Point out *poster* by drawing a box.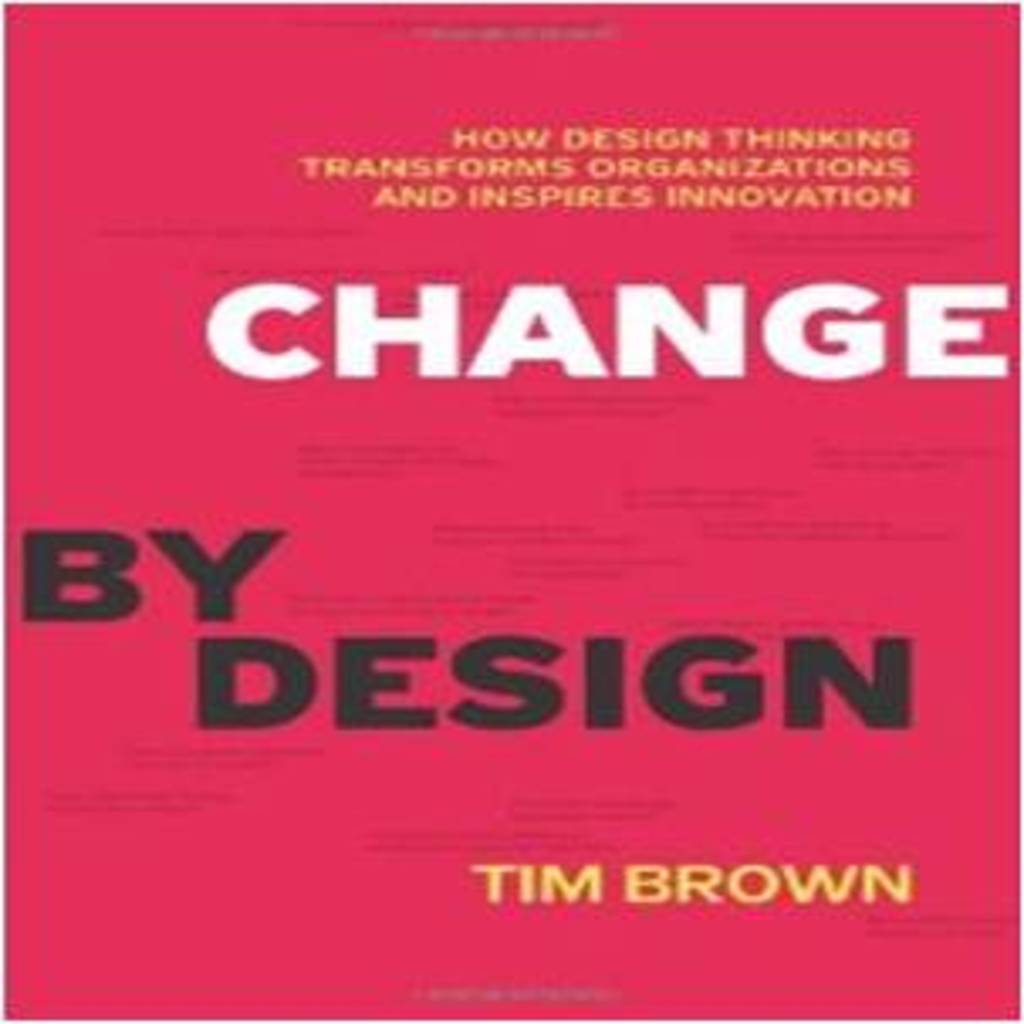
BBox(0, 0, 1021, 1021).
